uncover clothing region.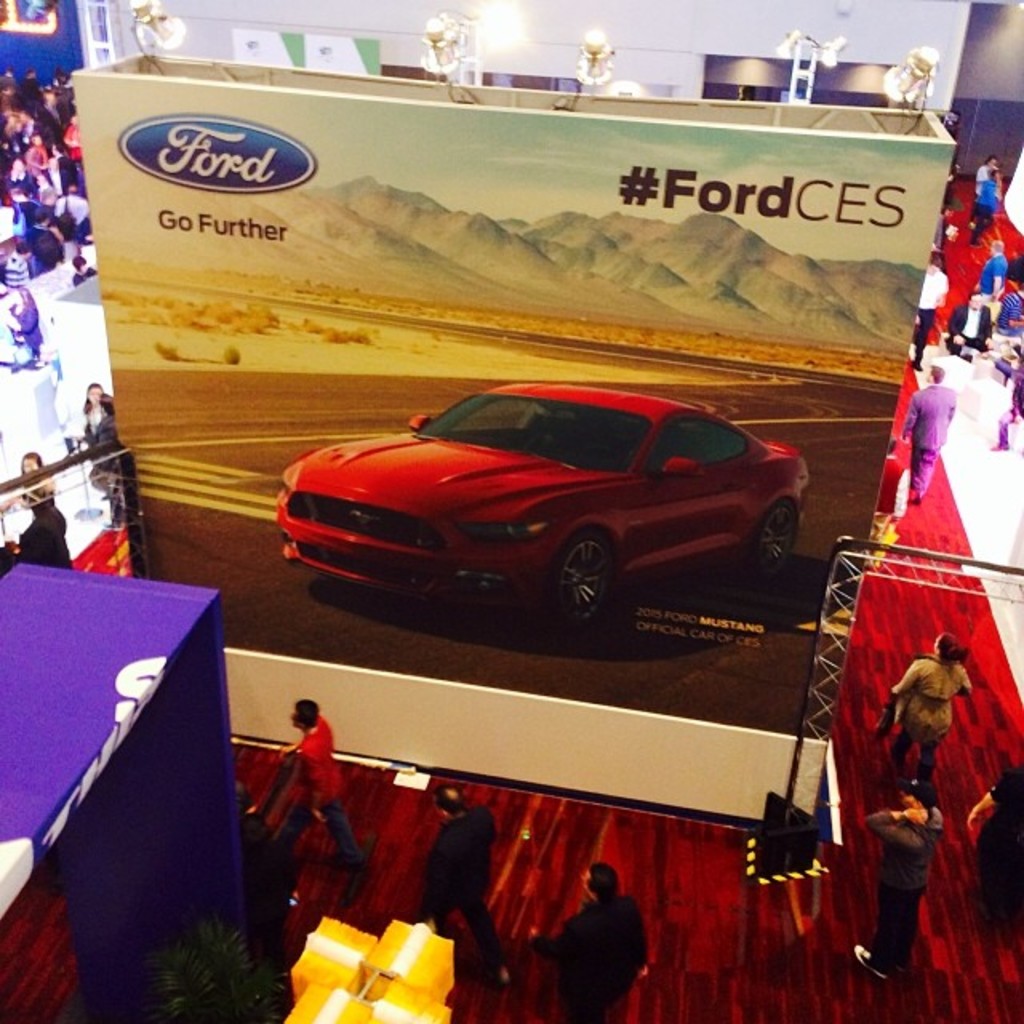
Uncovered: bbox=[888, 653, 981, 776].
